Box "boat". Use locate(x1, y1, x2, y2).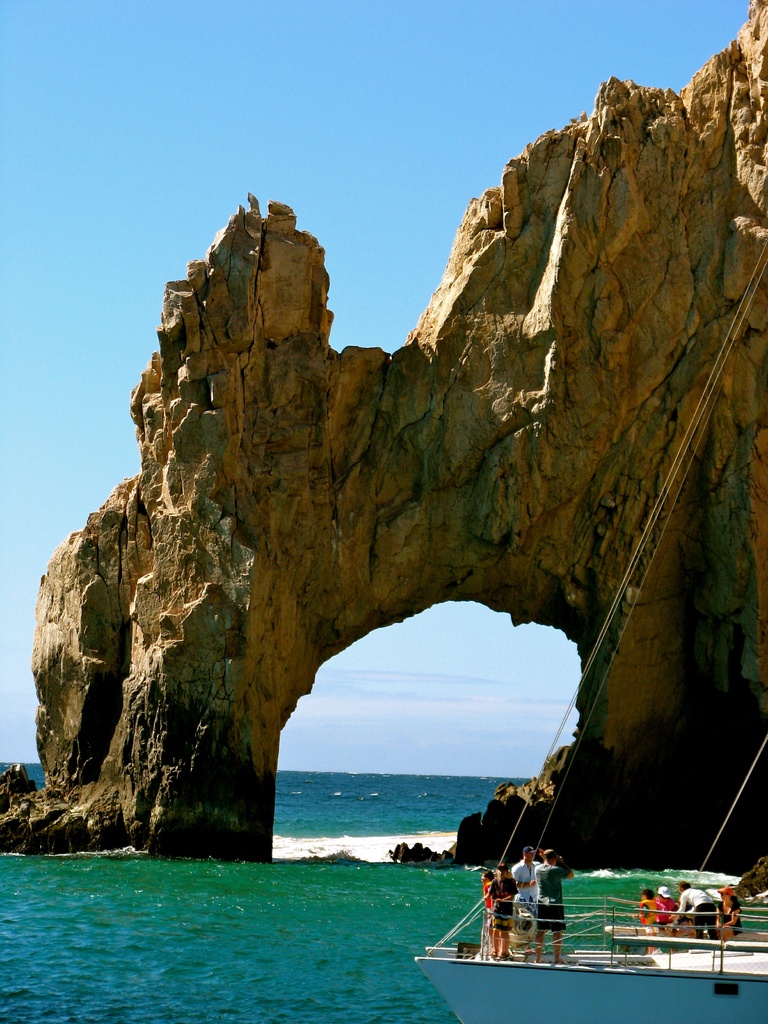
locate(406, 243, 767, 1023).
